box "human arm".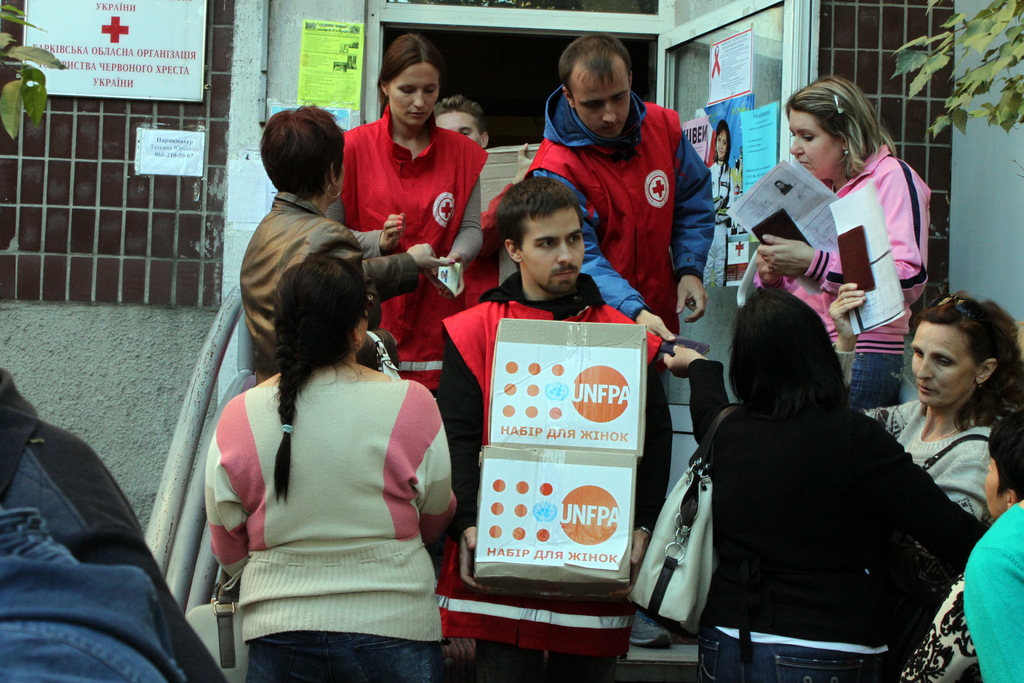
left=522, top=158, right=683, bottom=363.
